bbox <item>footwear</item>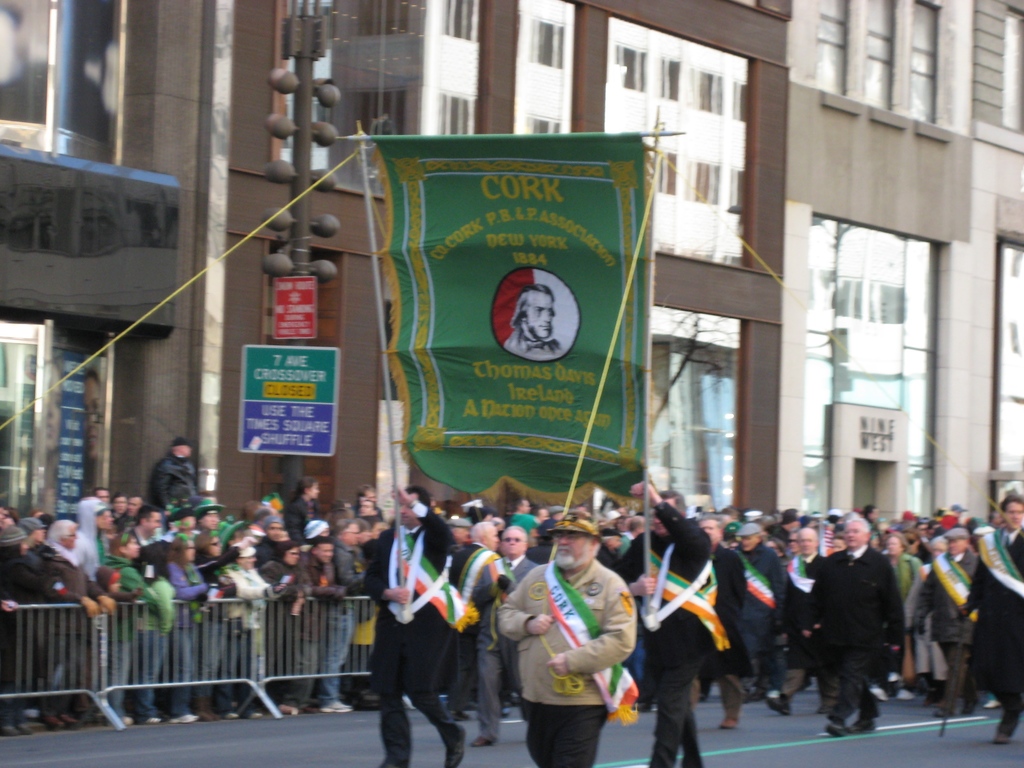
Rect(278, 705, 301, 716)
